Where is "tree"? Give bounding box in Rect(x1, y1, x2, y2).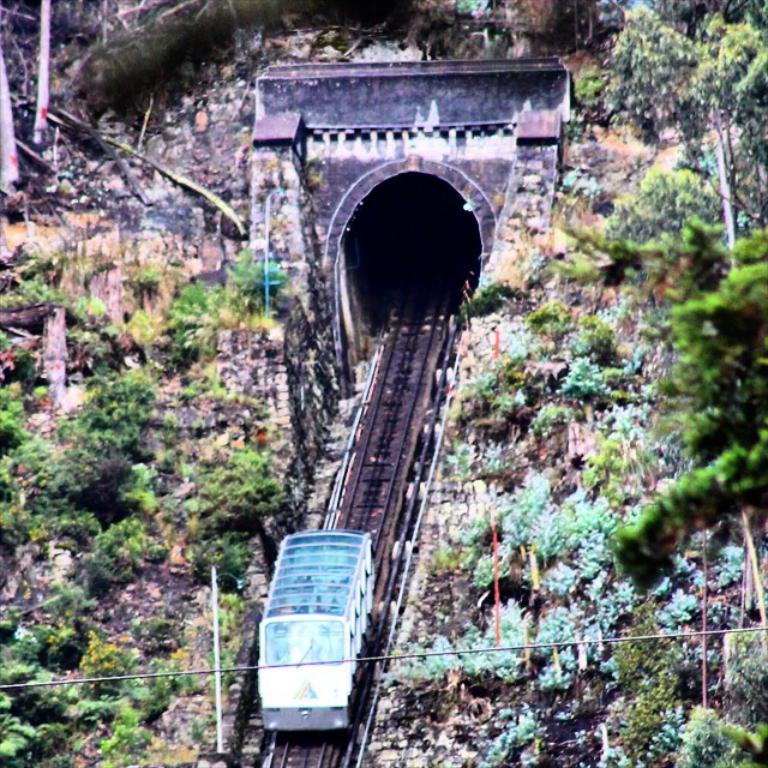
Rect(612, 246, 767, 623).
